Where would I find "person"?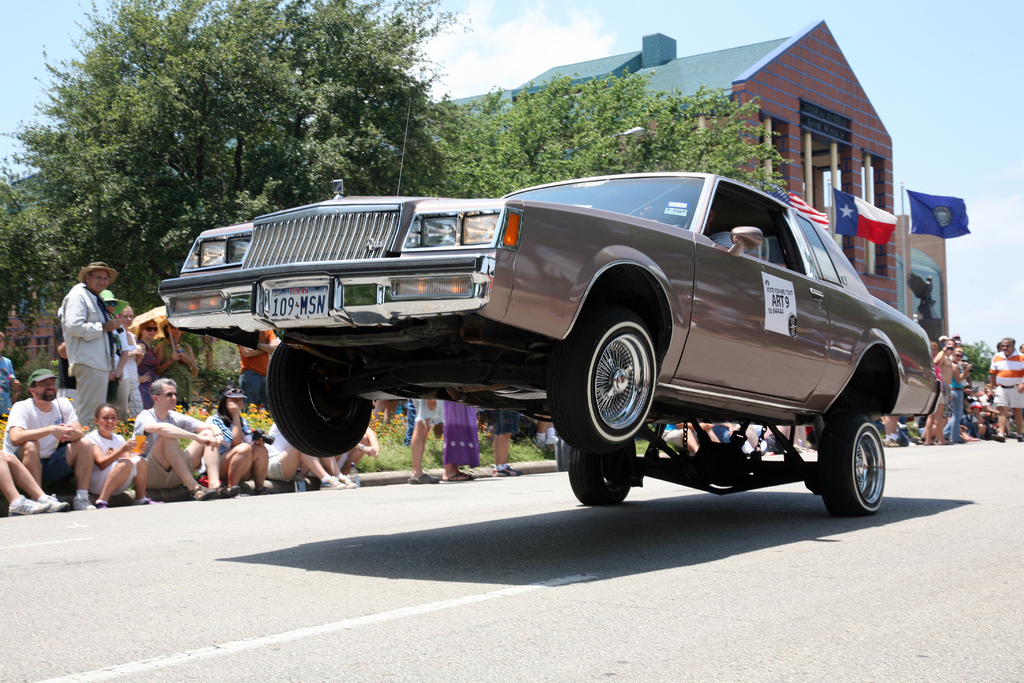
At <box>52,254,120,420</box>.
